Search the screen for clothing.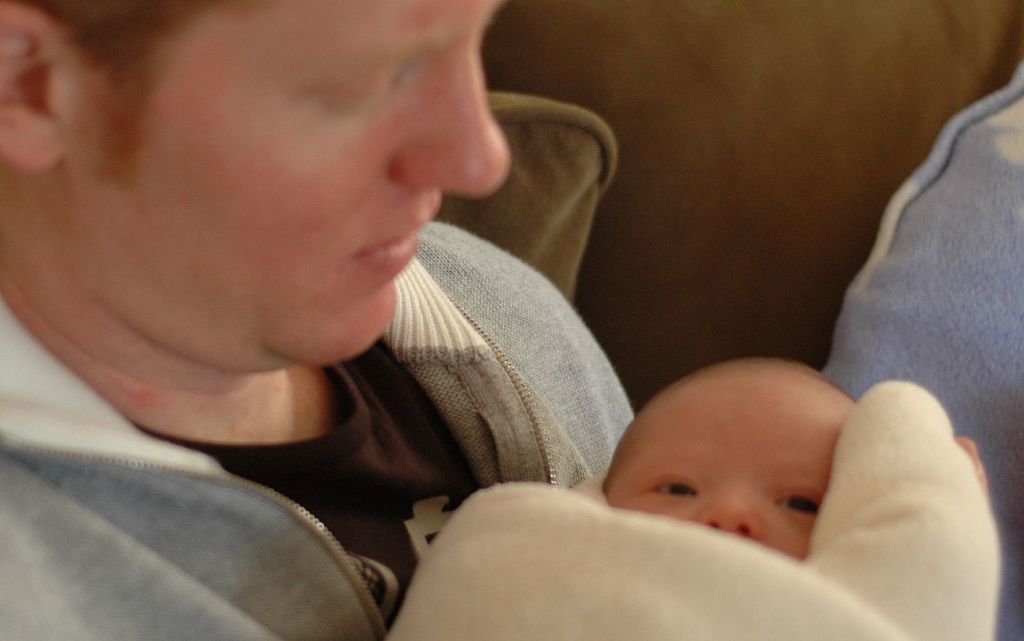
Found at (397, 380, 1011, 640).
